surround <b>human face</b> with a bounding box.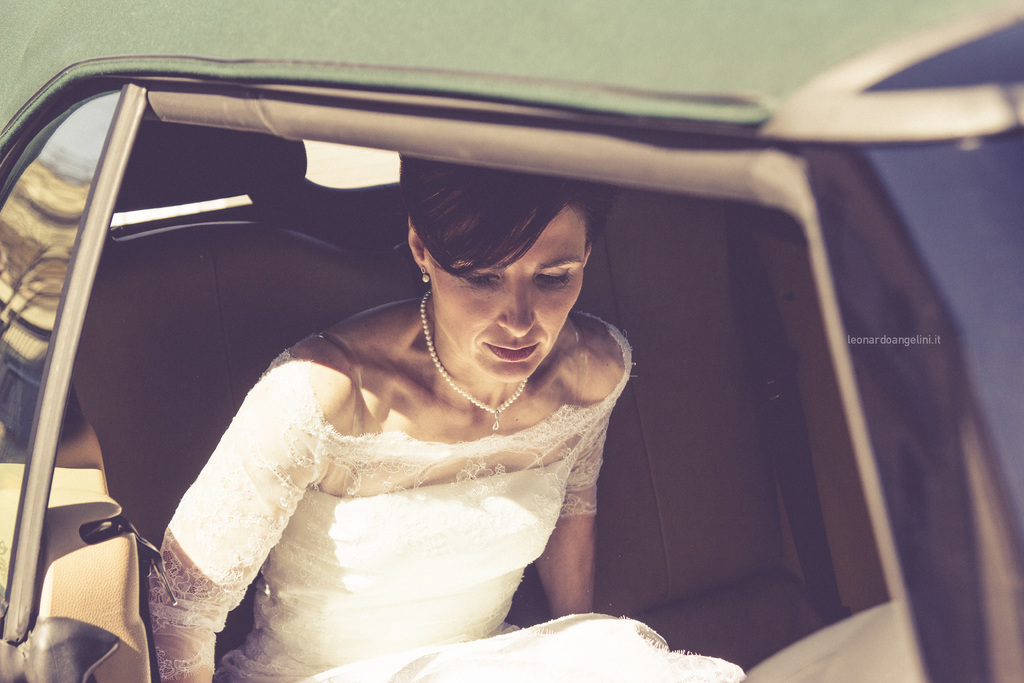
(429,206,582,381).
